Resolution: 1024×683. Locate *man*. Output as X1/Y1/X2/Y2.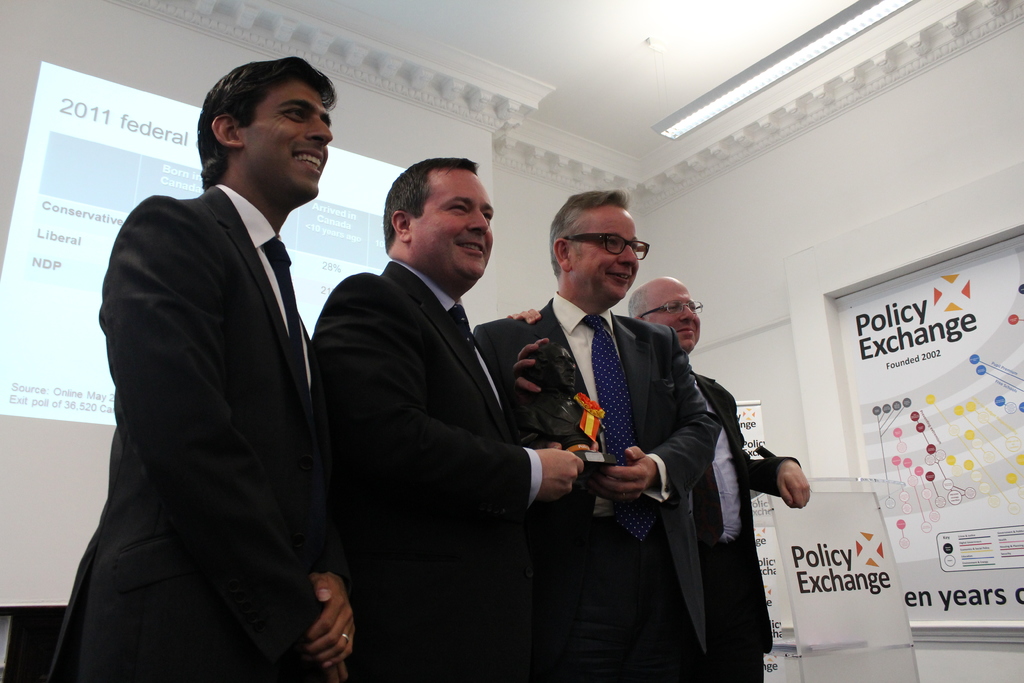
469/180/723/682.
